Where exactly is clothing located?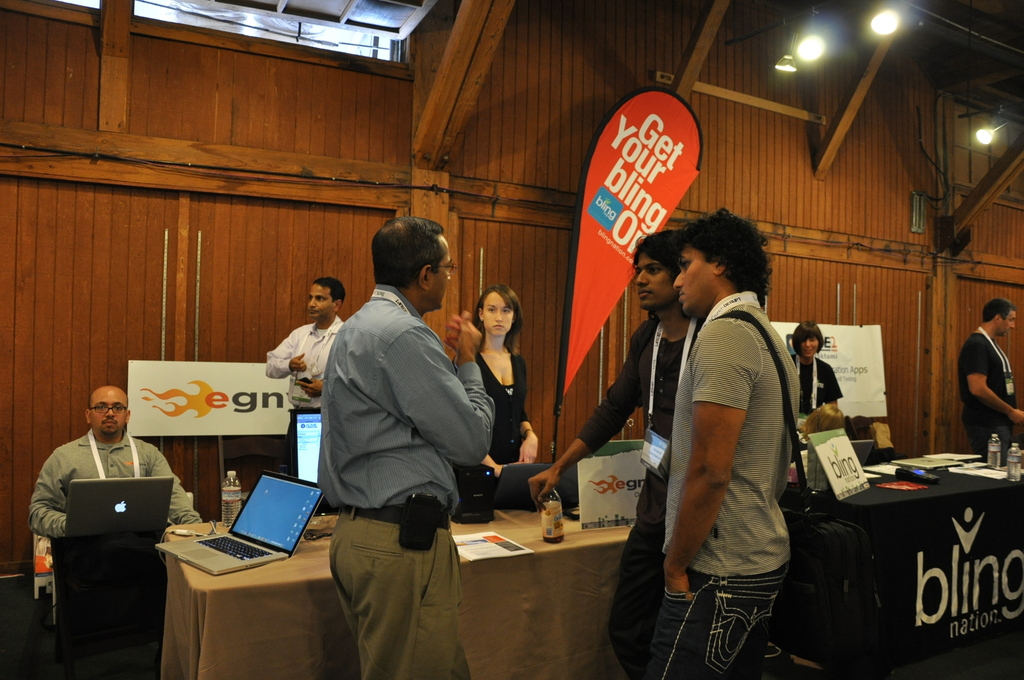
Its bounding box is 791/349/844/419.
